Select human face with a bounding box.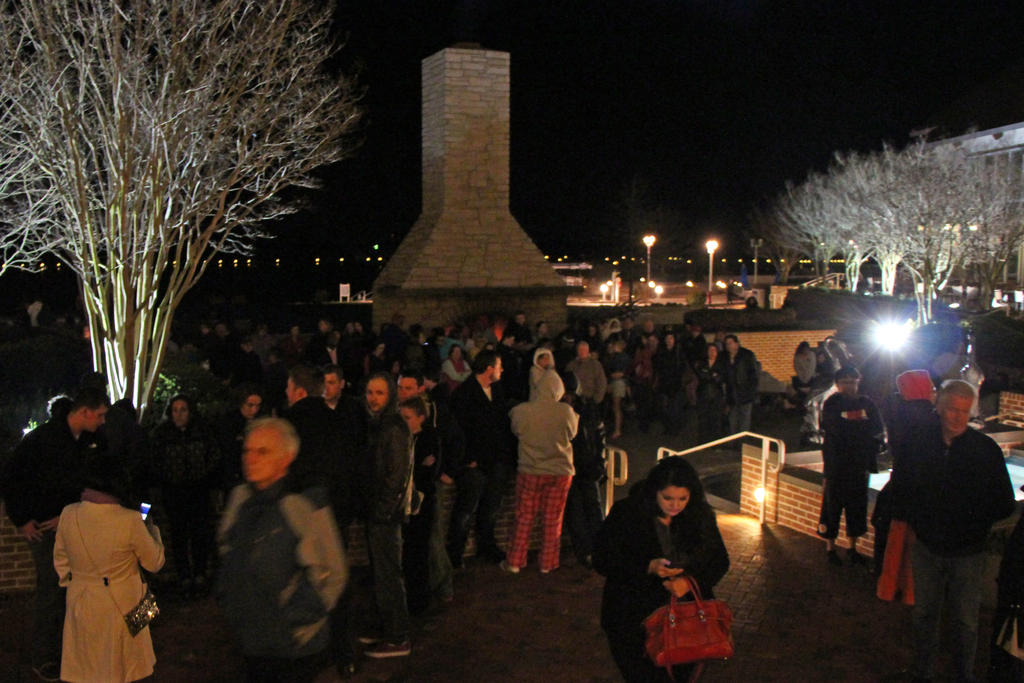
(657,488,691,516).
